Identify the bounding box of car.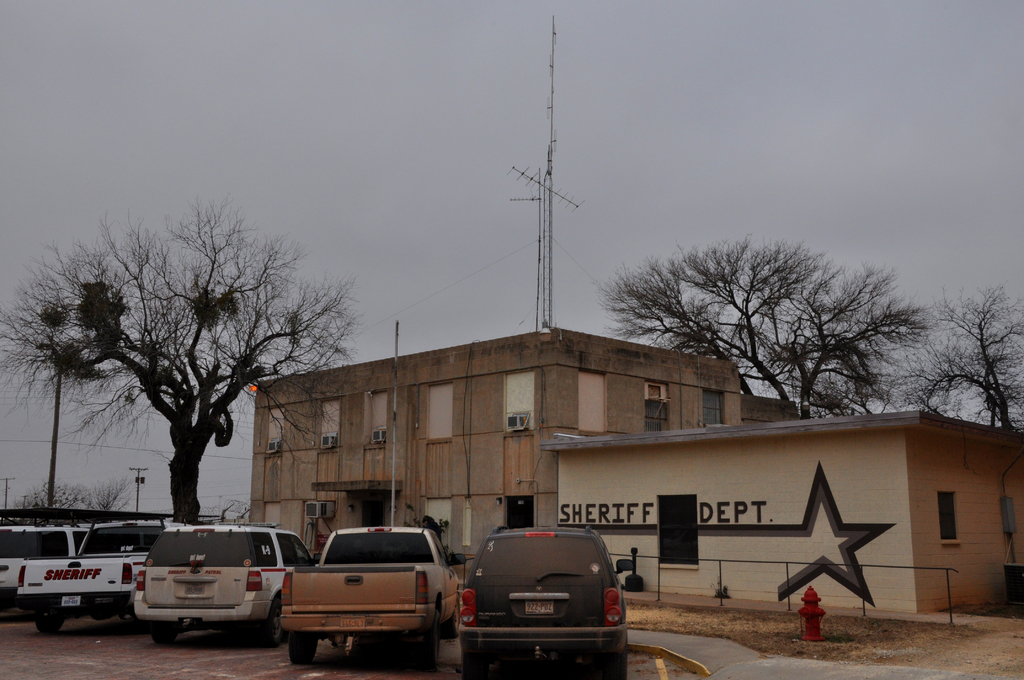
[459, 527, 644, 667].
